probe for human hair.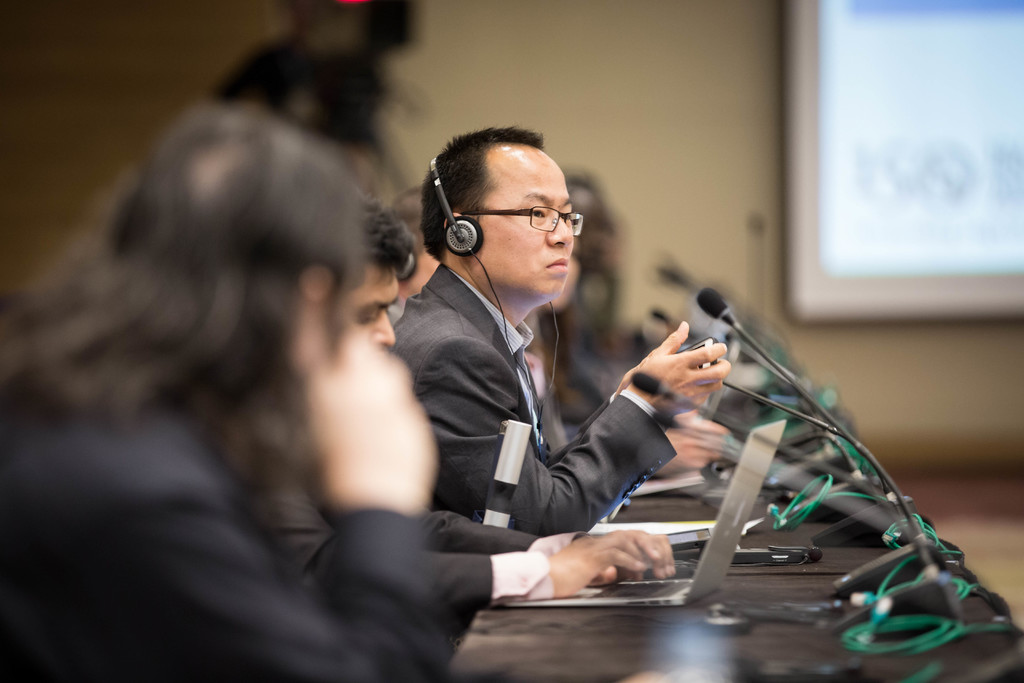
Probe result: locate(76, 102, 416, 441).
